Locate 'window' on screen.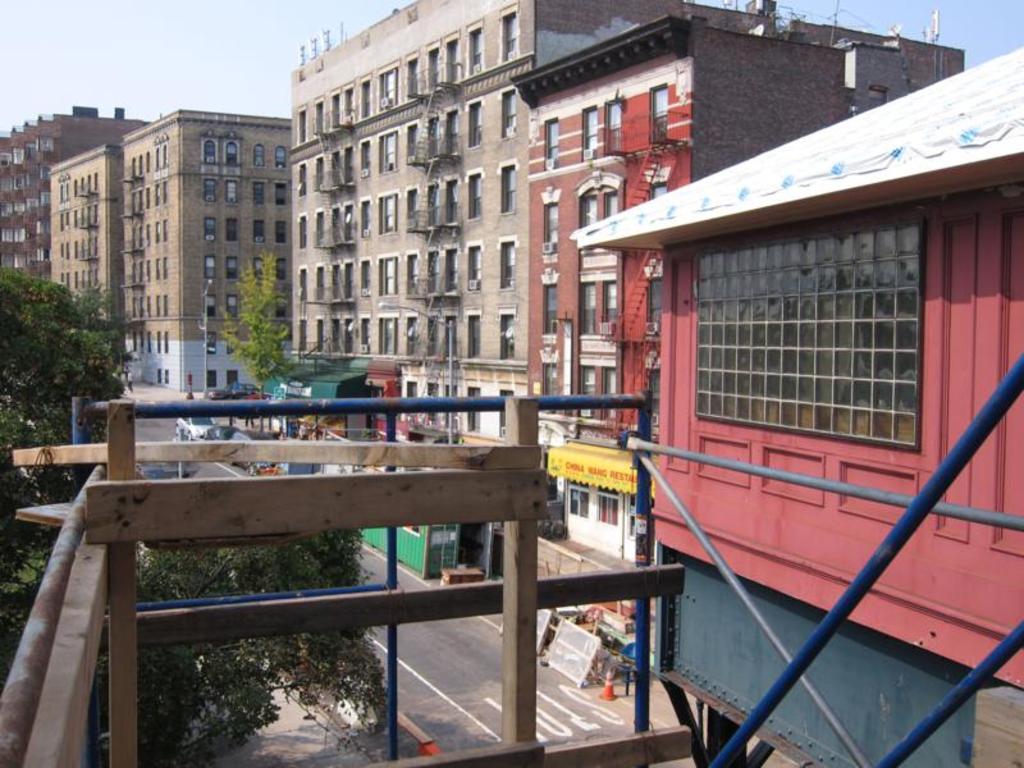
On screen at (582,282,623,340).
